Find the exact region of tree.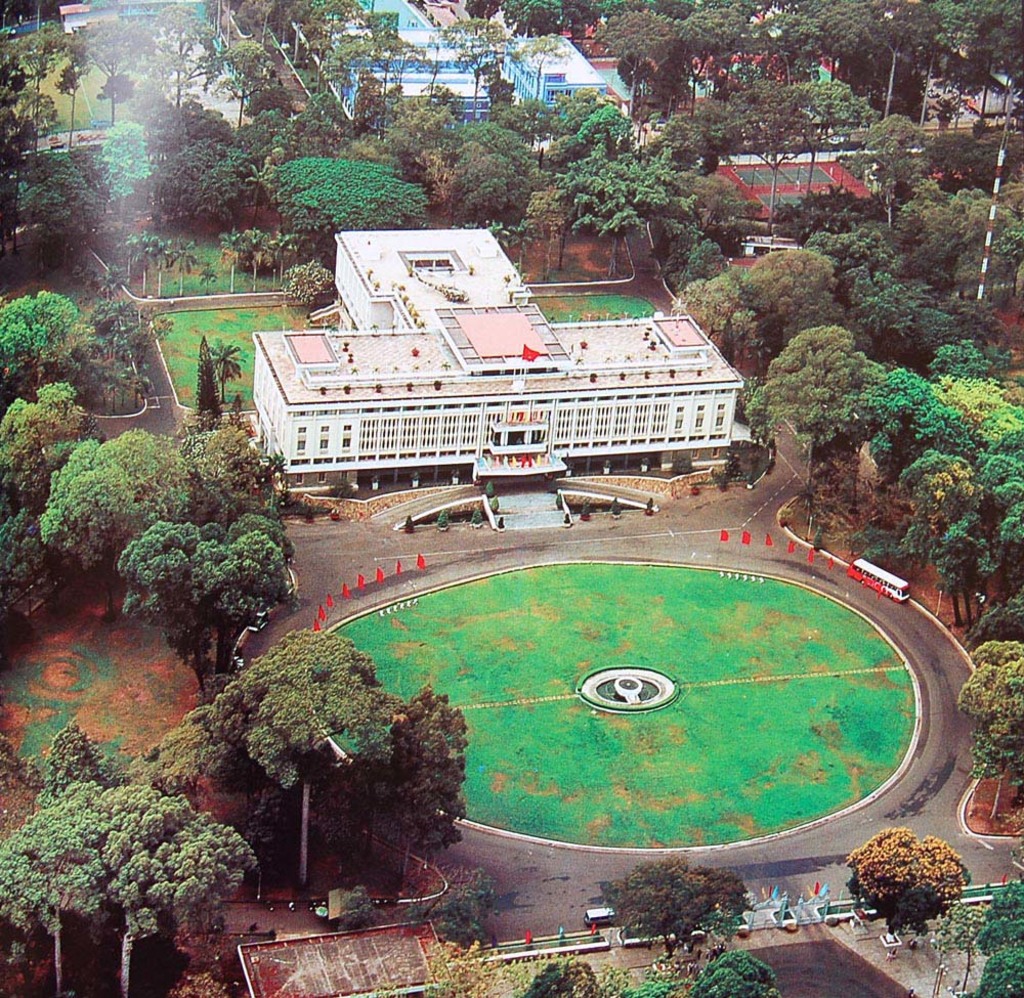
Exact region: box=[209, 341, 240, 398].
